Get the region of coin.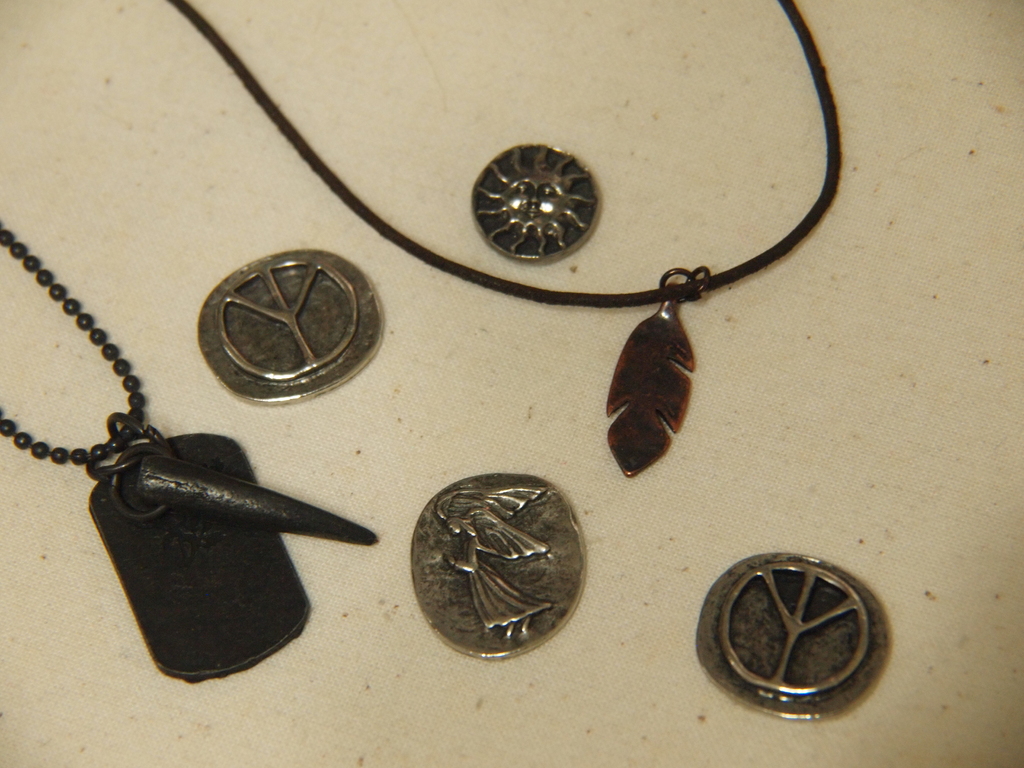
694,545,897,728.
